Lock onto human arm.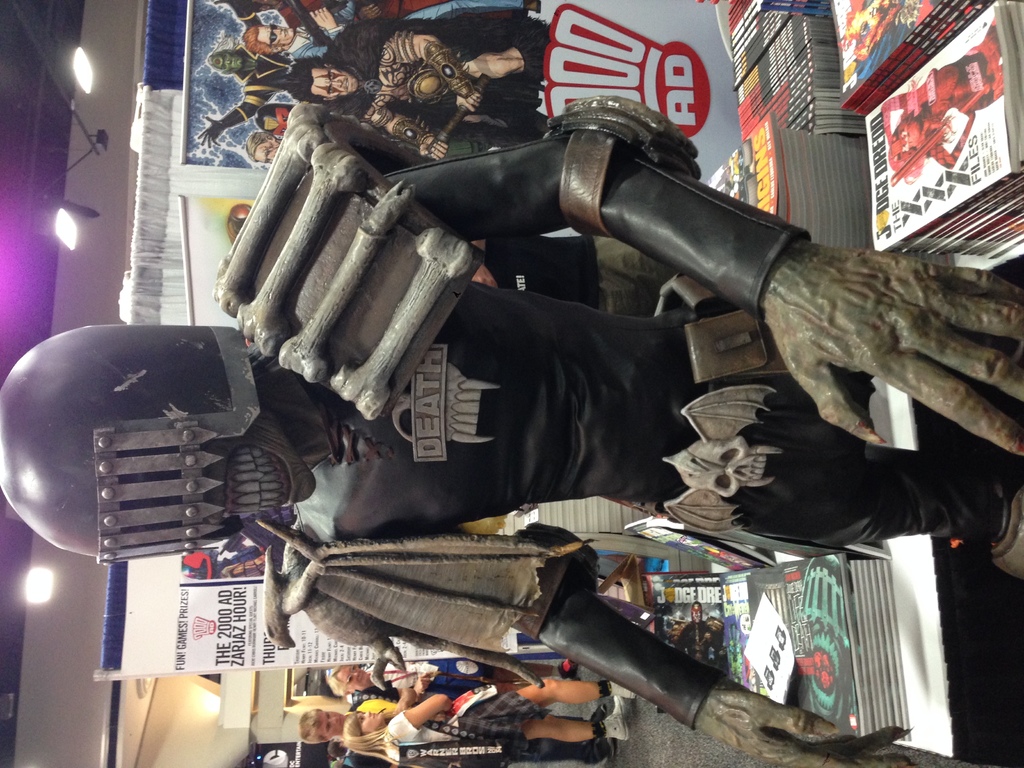
Locked: BBox(413, 675, 435, 693).
